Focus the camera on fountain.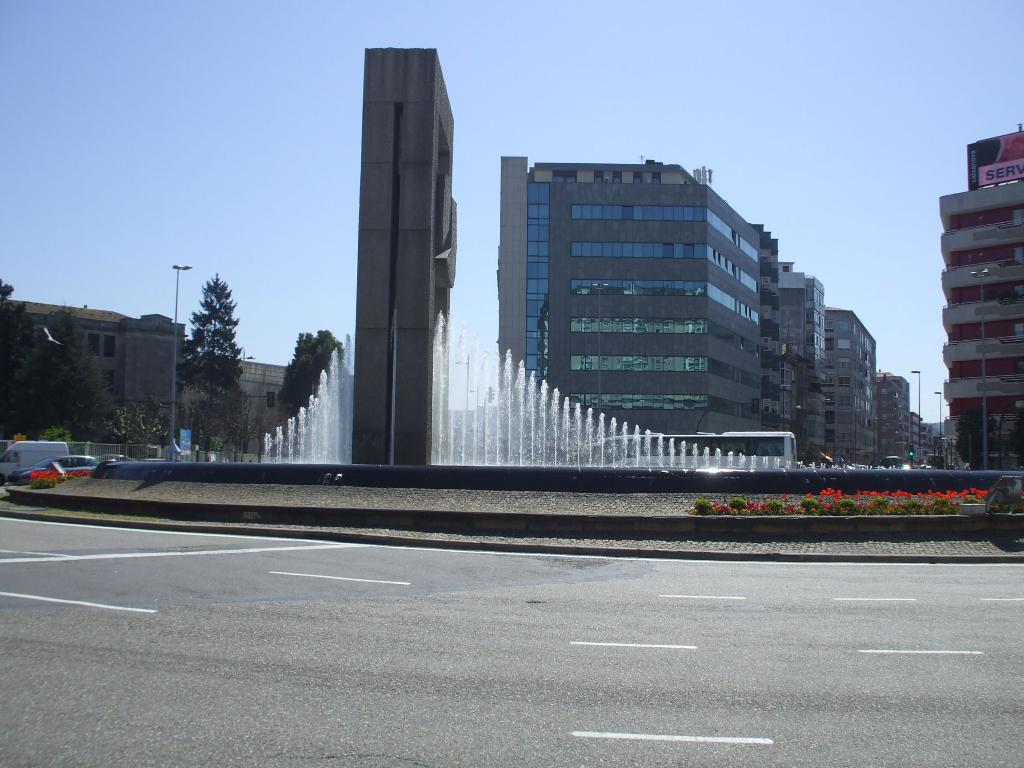
Focus region: bbox=[259, 302, 994, 470].
